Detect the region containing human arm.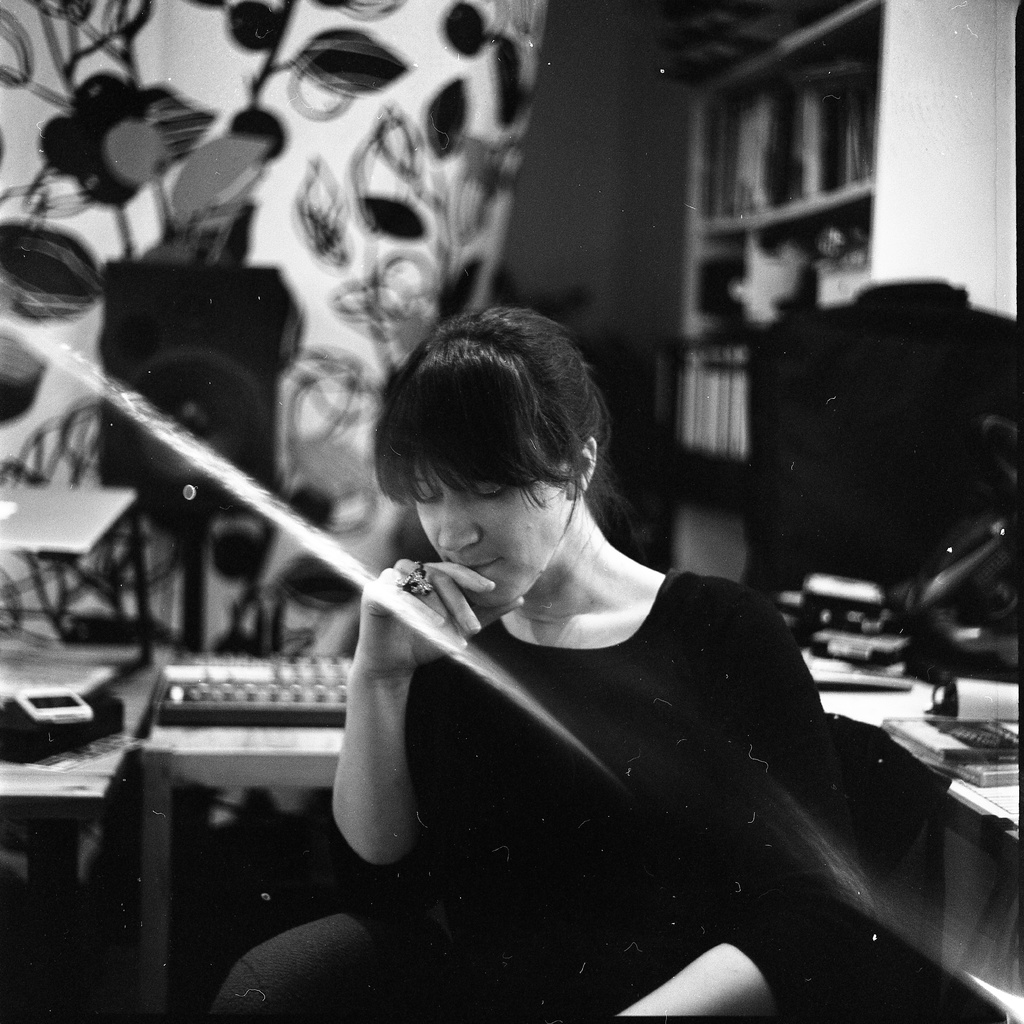
[314,572,465,888].
